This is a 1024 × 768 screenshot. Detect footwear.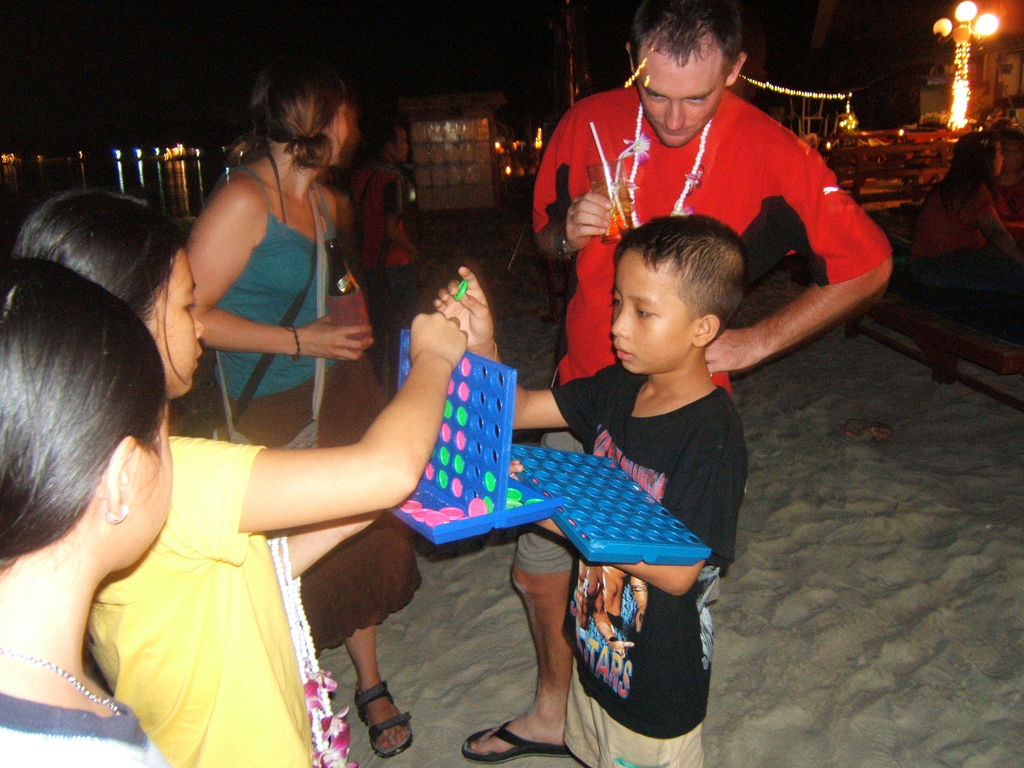
[x1=460, y1=718, x2=571, y2=767].
